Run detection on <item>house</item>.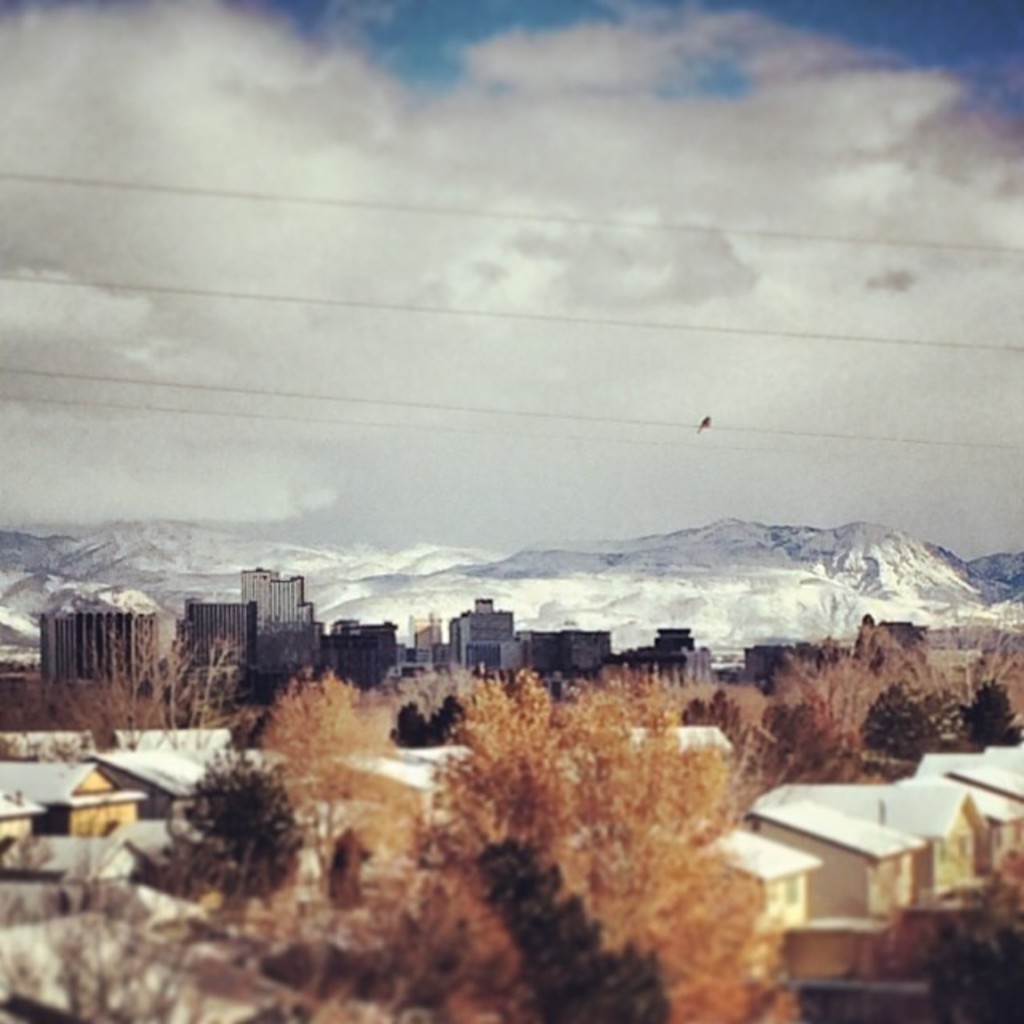
Result: <box>30,594,162,728</box>.
